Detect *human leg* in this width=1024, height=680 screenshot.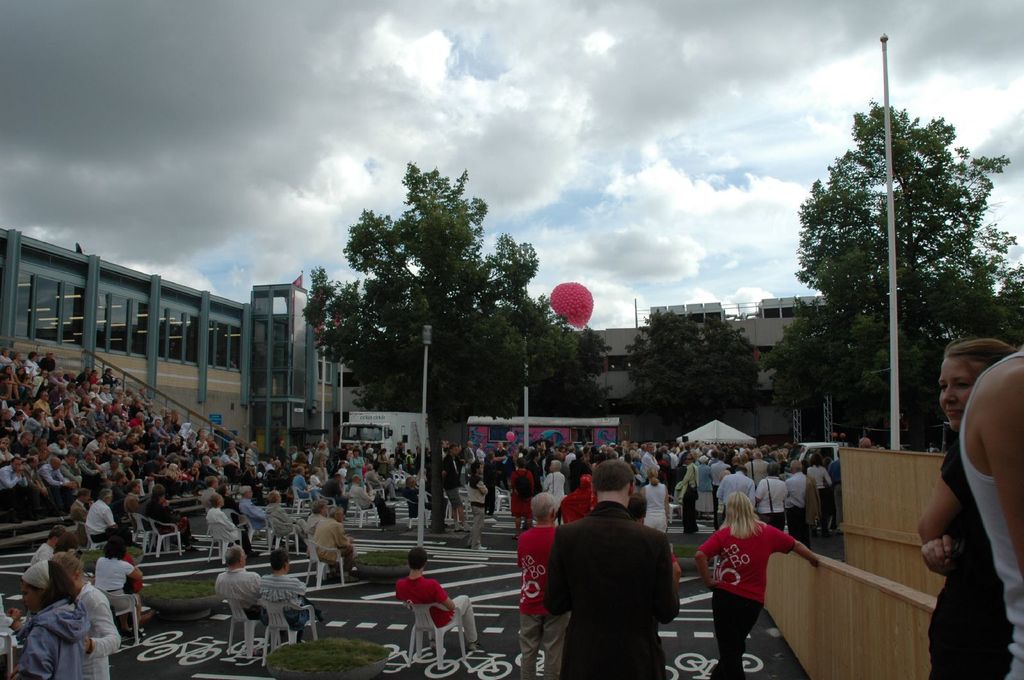
Detection: {"x1": 712, "y1": 599, "x2": 771, "y2": 673}.
